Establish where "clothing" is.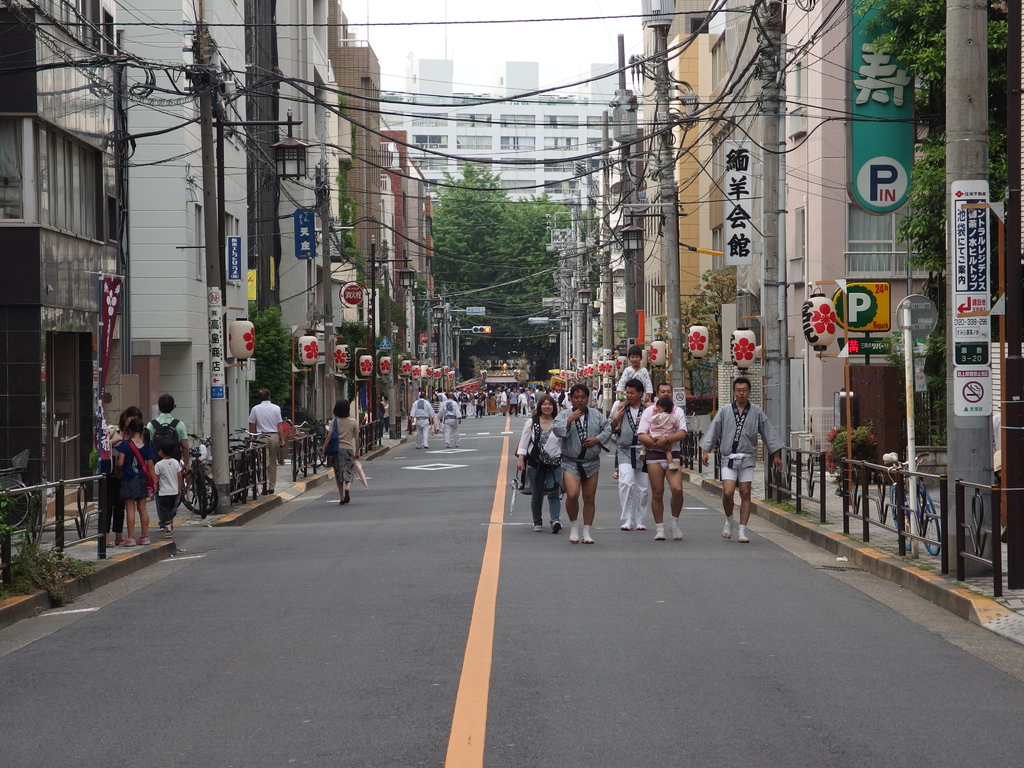
Established at select_region(552, 406, 605, 481).
